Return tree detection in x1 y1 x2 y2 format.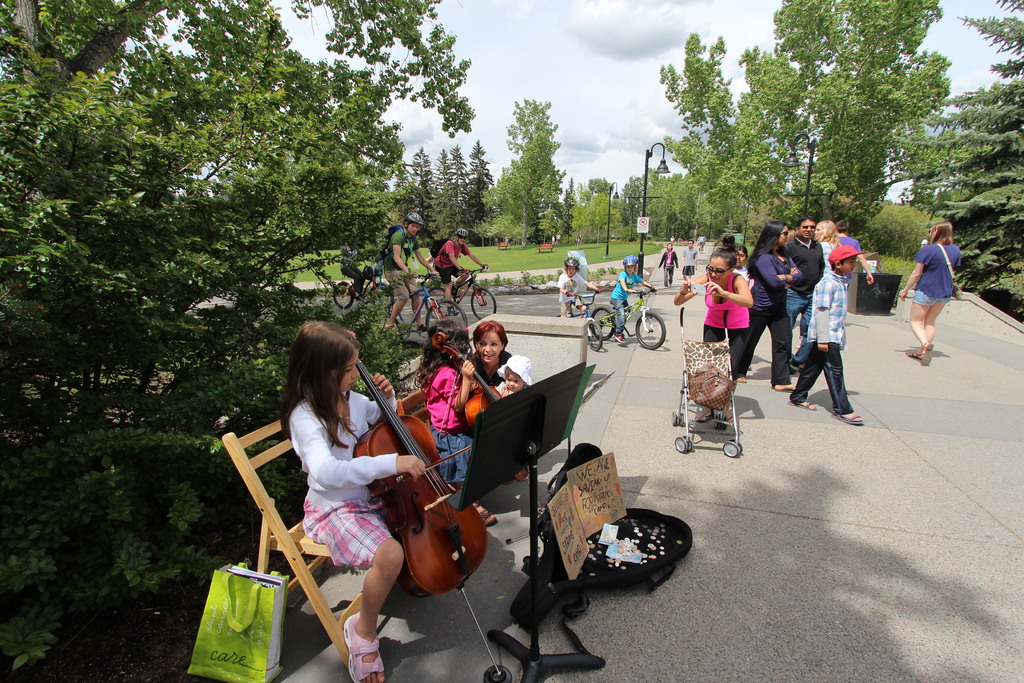
477 98 565 249.
